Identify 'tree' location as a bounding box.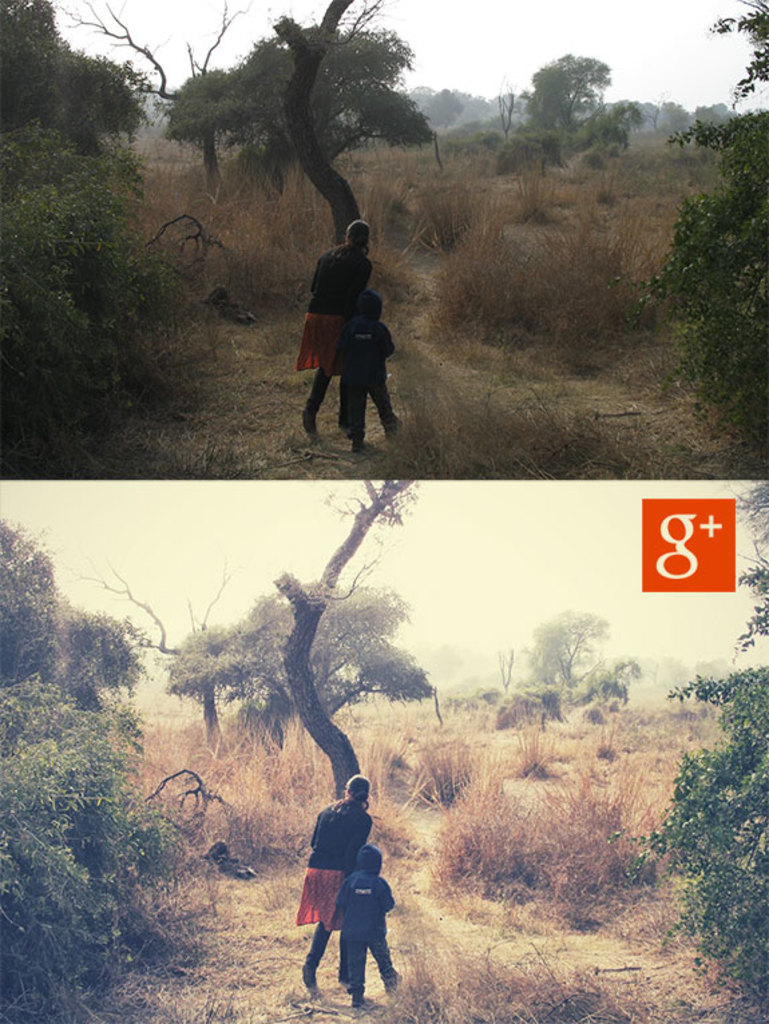
pyautogui.locateOnScreen(265, 479, 417, 795).
